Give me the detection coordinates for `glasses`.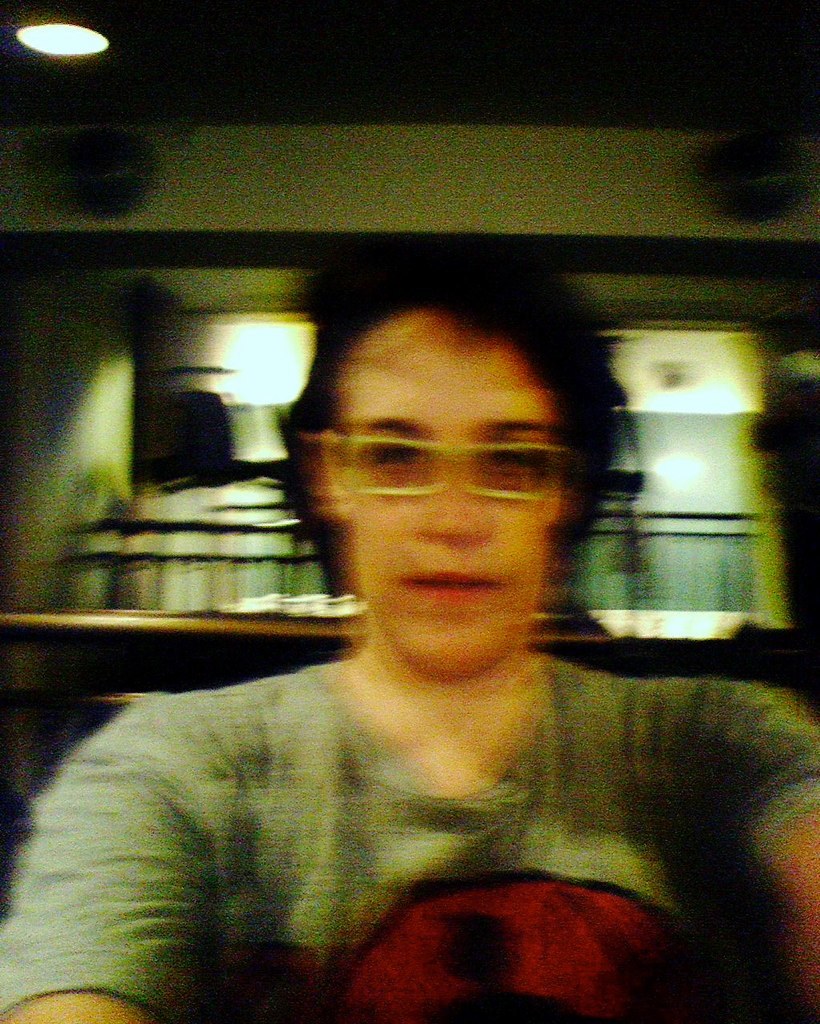
select_region(307, 410, 590, 519).
